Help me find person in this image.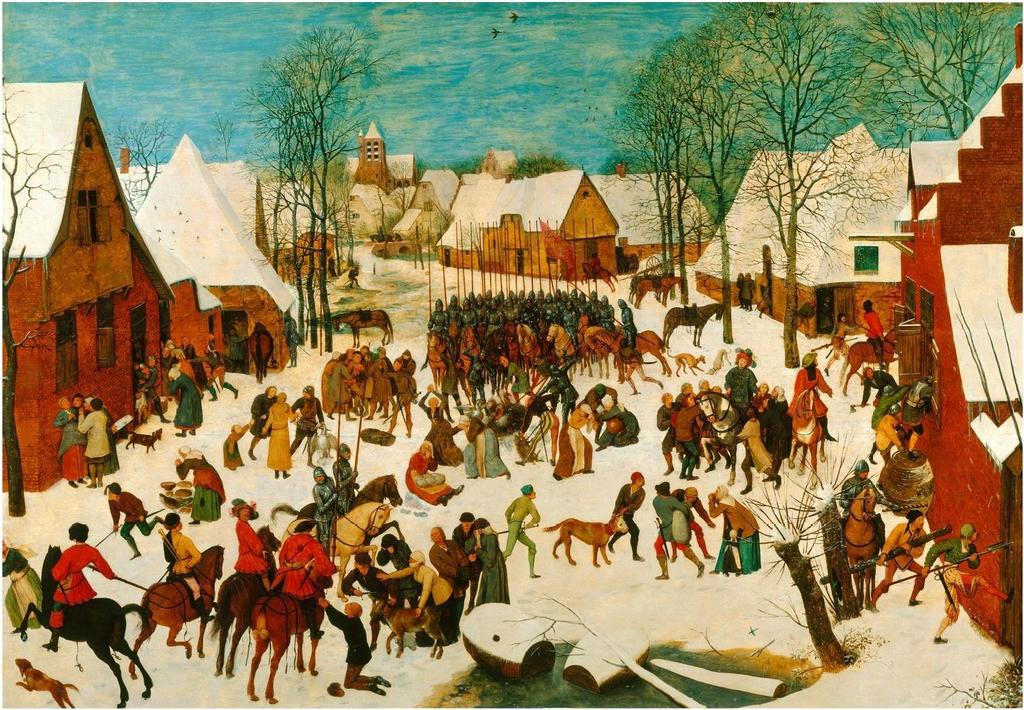
Found it: <region>288, 382, 323, 465</region>.
